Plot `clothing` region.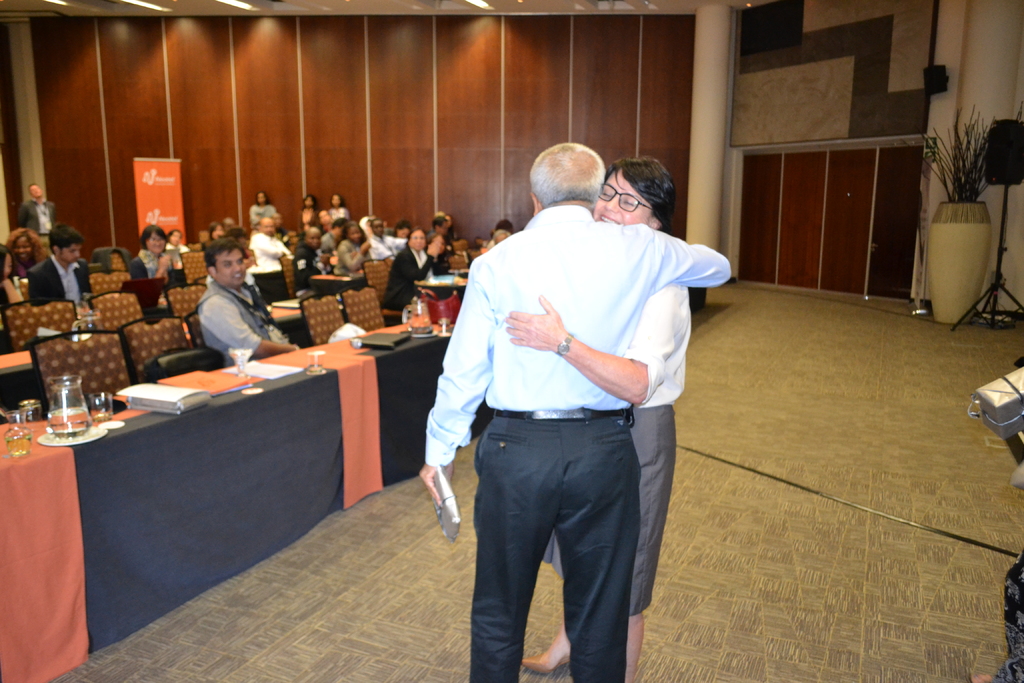
Plotted at locate(333, 238, 372, 276).
